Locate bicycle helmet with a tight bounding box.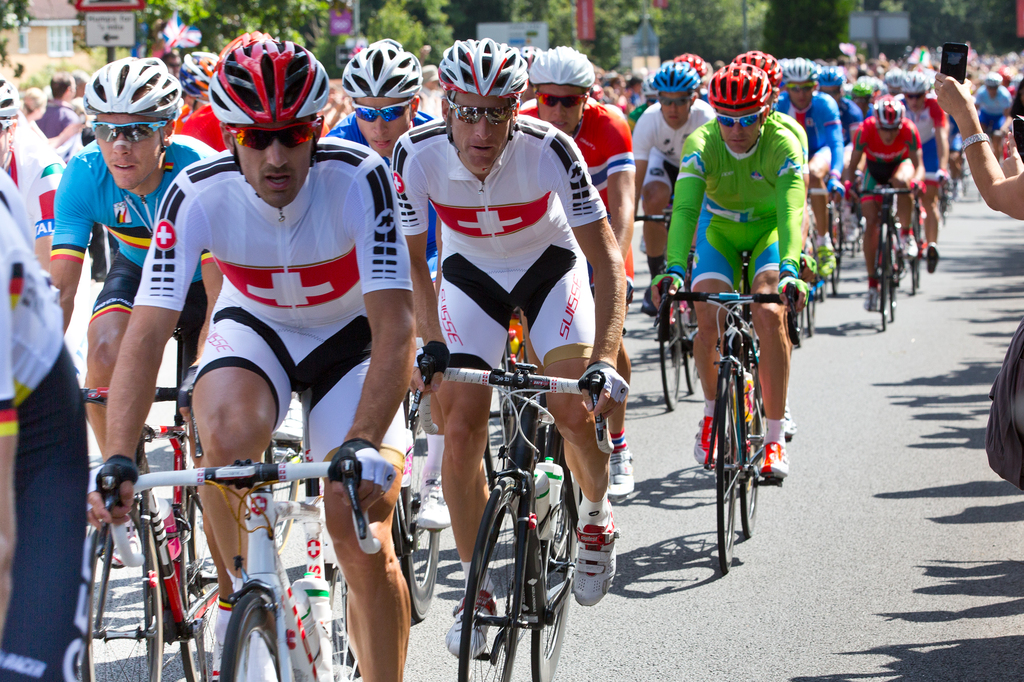
locate(876, 97, 902, 130).
